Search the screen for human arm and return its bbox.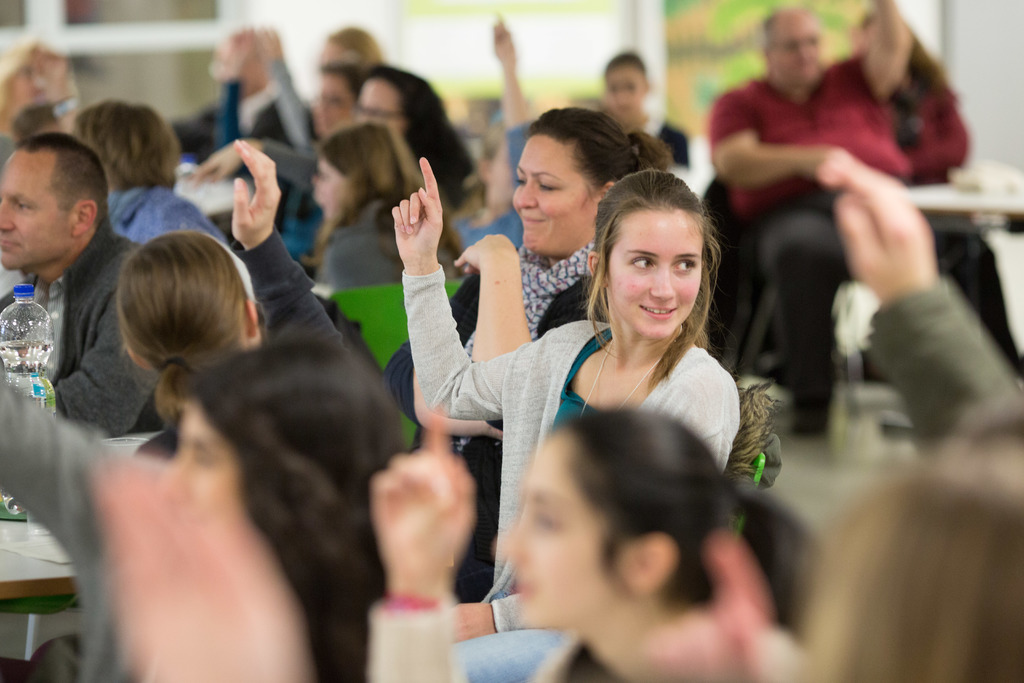
Found: left=388, top=153, right=547, bottom=421.
